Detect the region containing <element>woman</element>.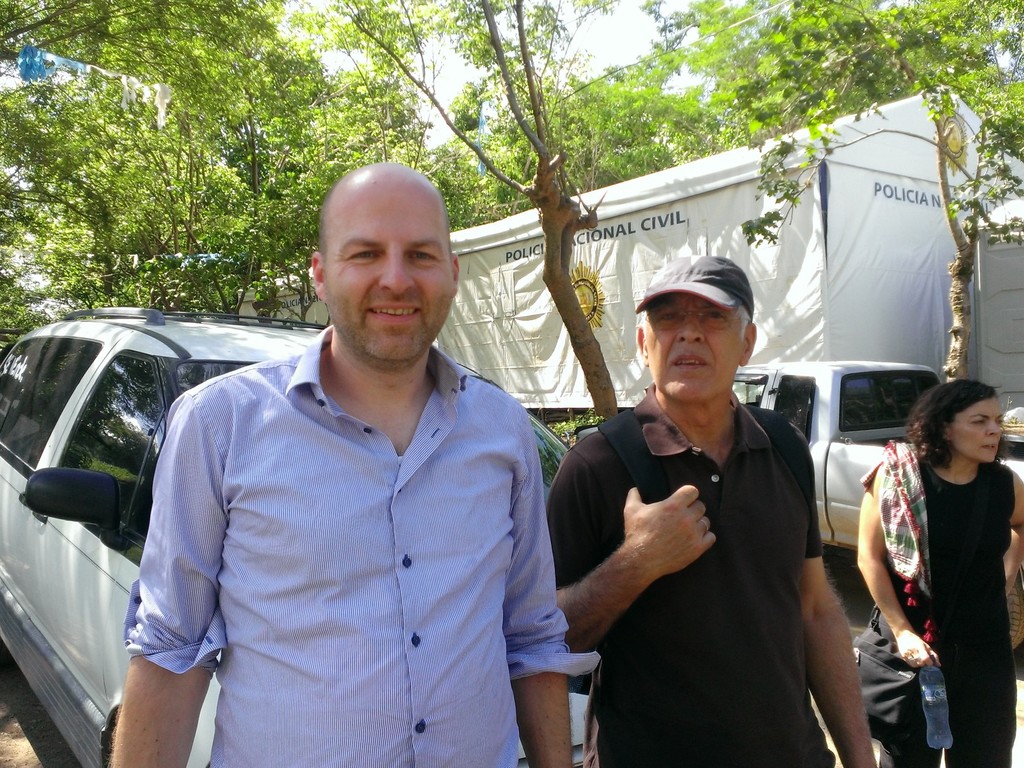
BBox(851, 374, 1023, 767).
